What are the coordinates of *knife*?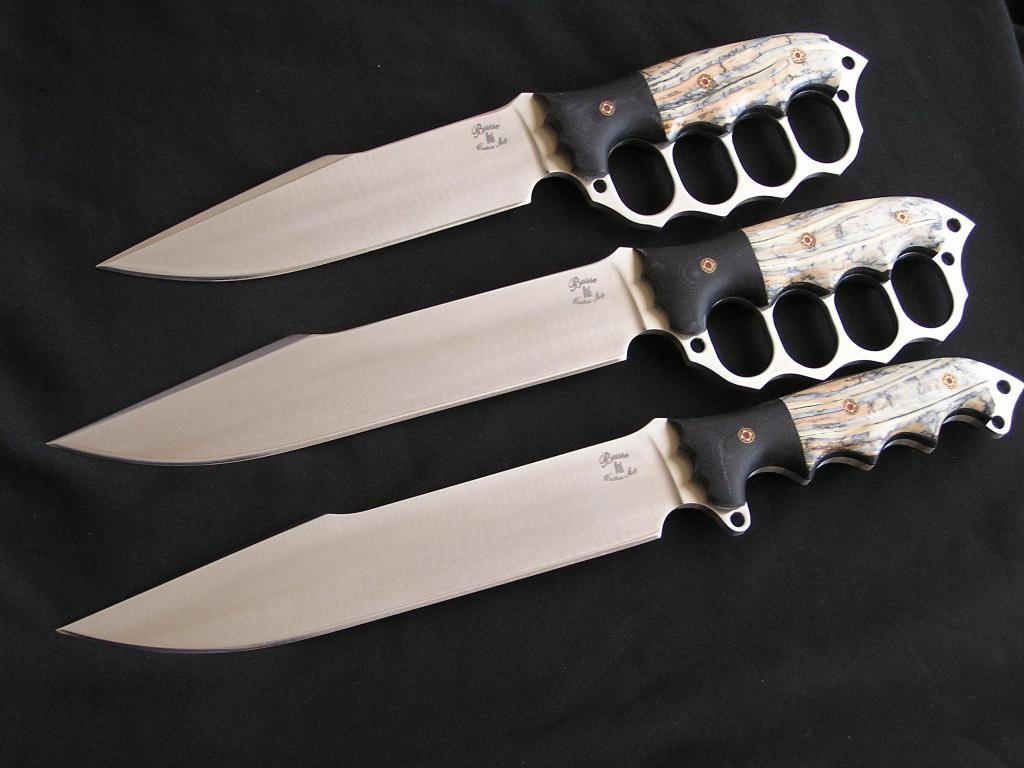
x1=97 y1=27 x2=871 y2=287.
